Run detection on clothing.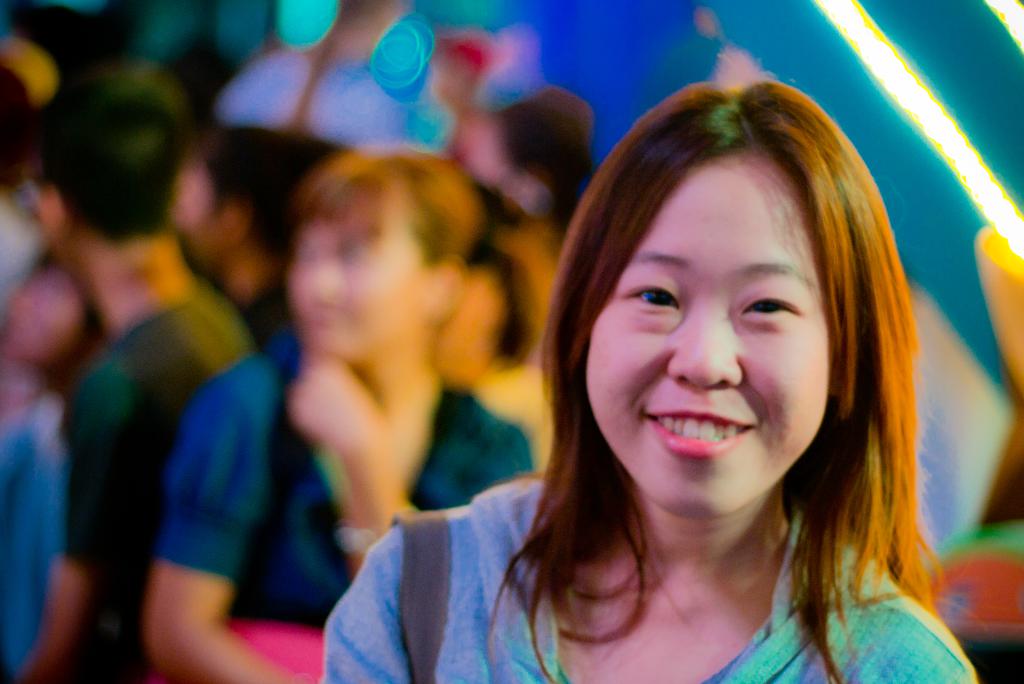
Result: (left=62, top=286, right=255, bottom=683).
